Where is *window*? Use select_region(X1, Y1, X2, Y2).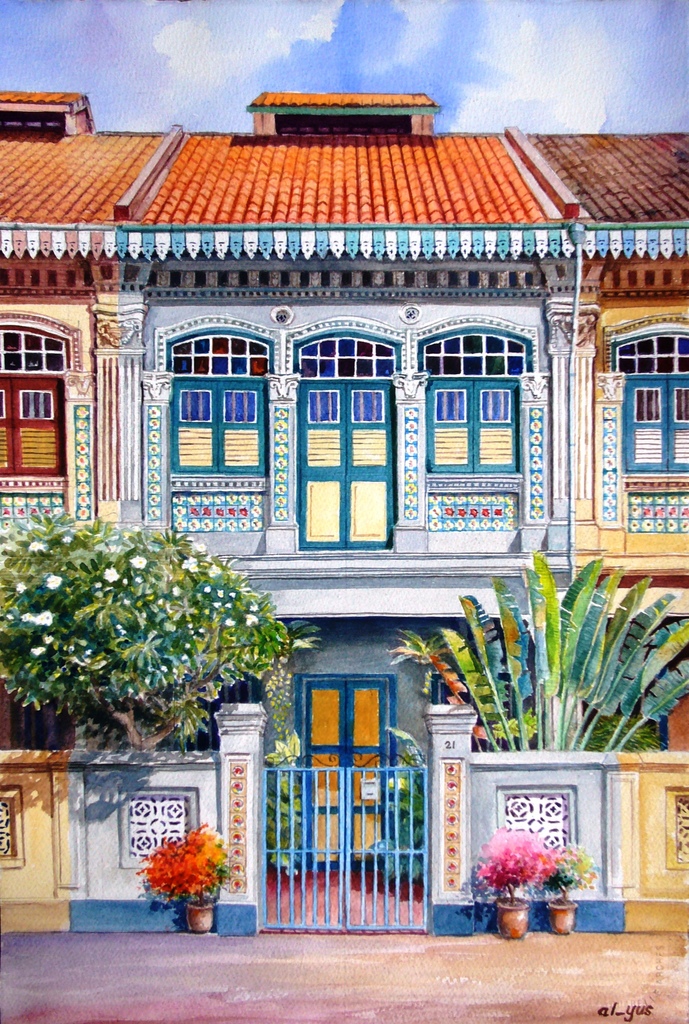
select_region(0, 375, 64, 483).
